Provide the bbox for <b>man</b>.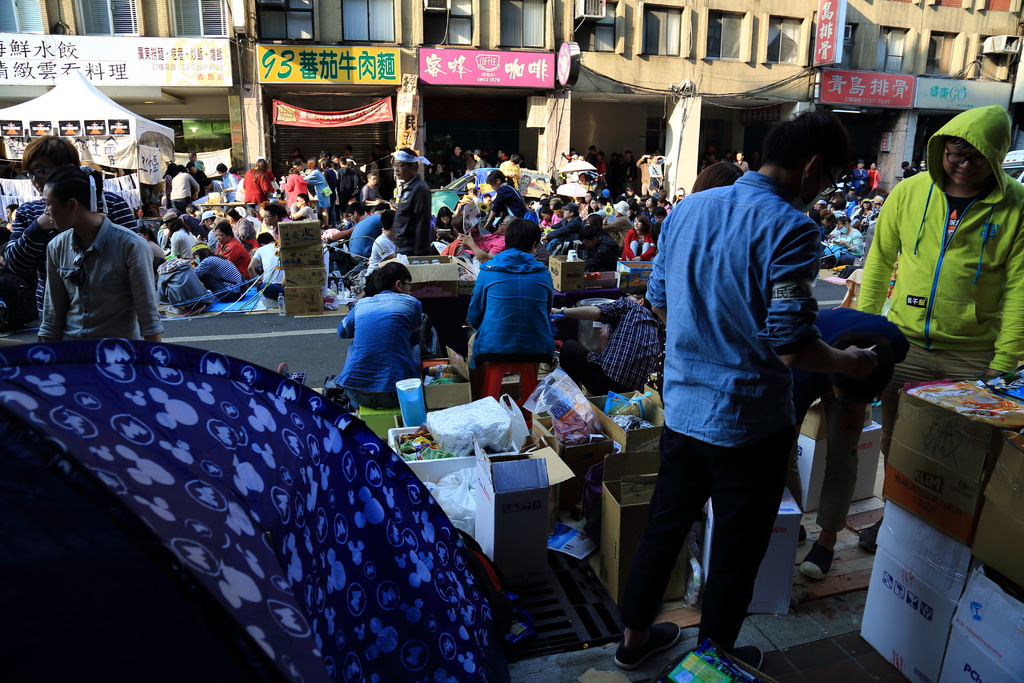
(392, 147, 432, 259).
